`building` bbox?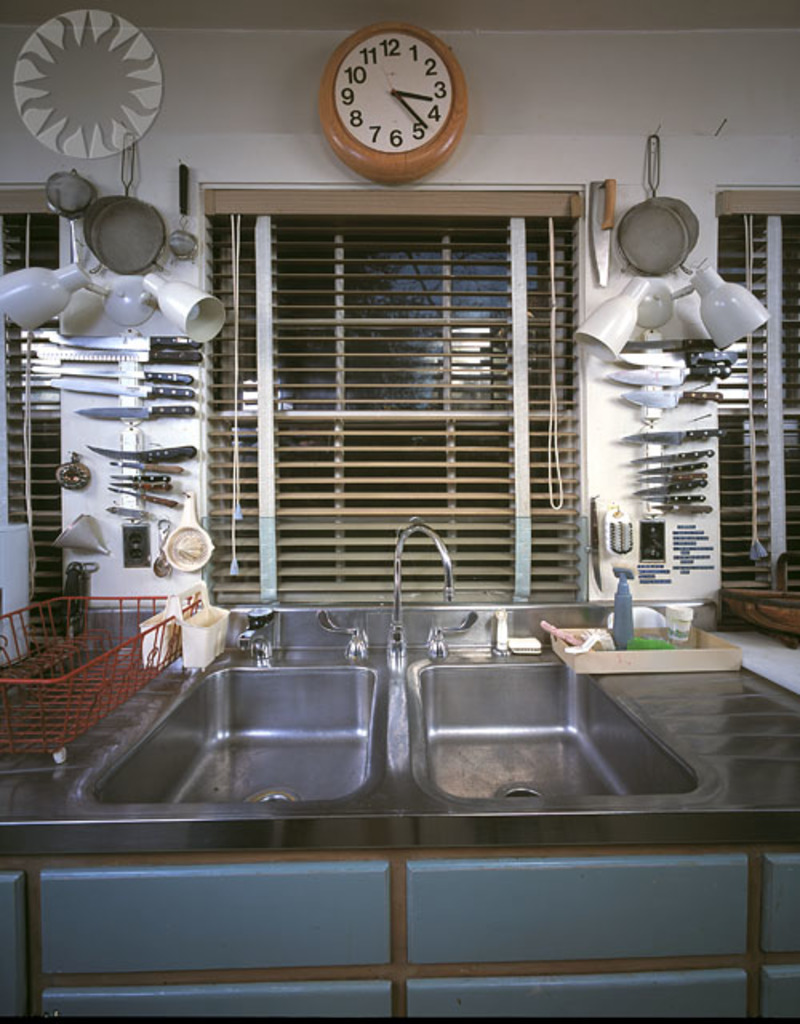
box=[0, 0, 798, 1022]
